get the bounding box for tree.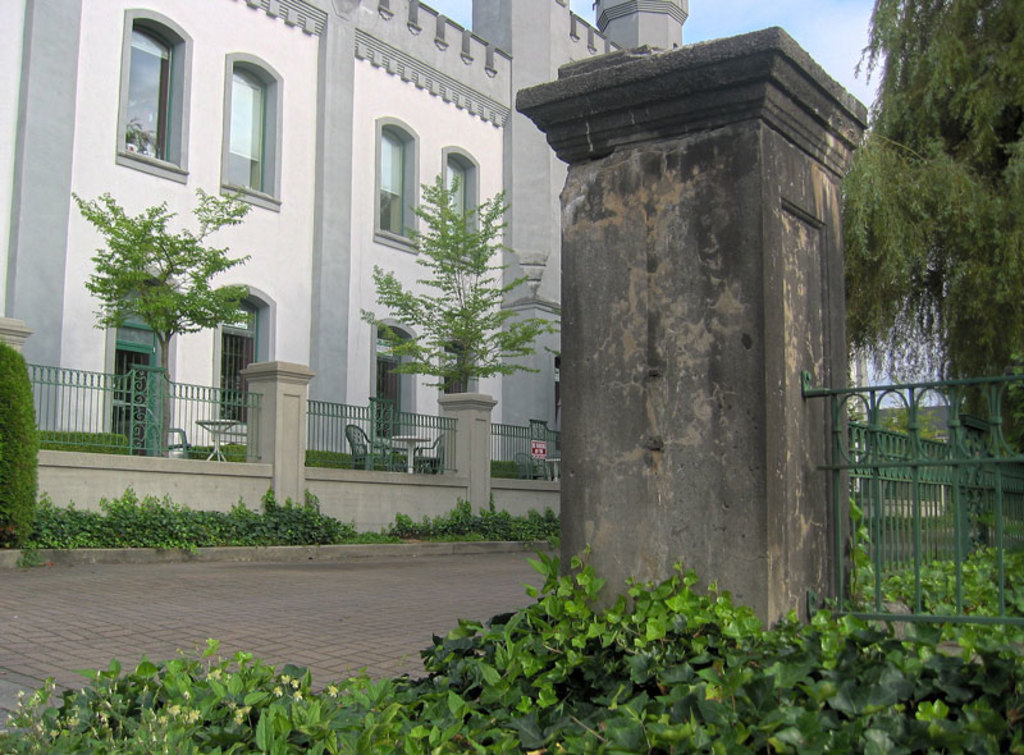
[x1=358, y1=179, x2=563, y2=392].
